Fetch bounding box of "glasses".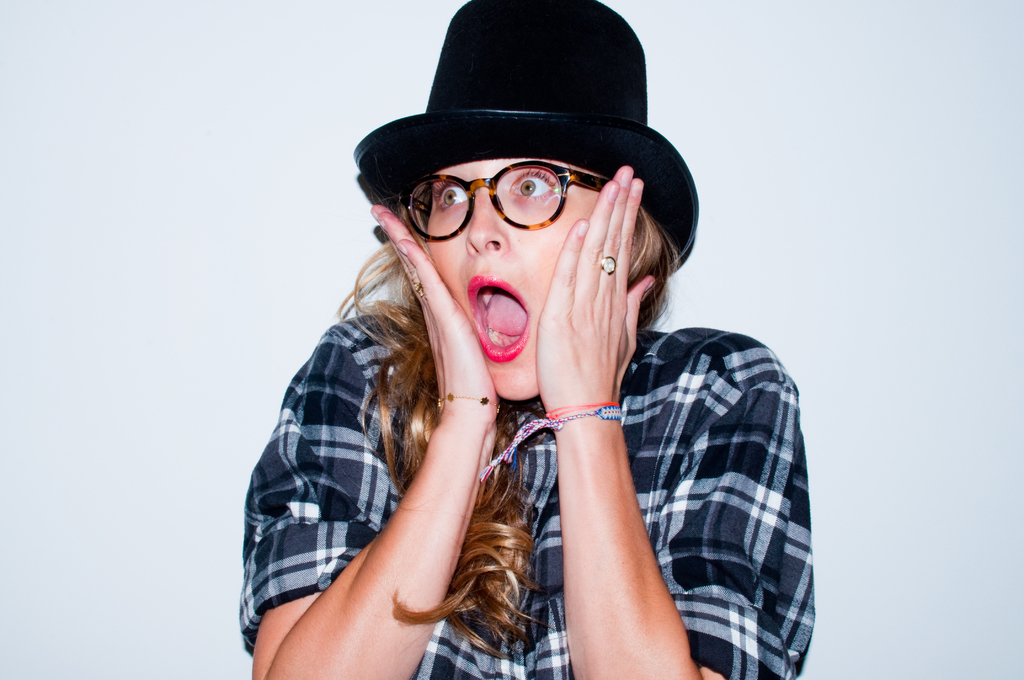
Bbox: left=383, top=156, right=610, bottom=244.
